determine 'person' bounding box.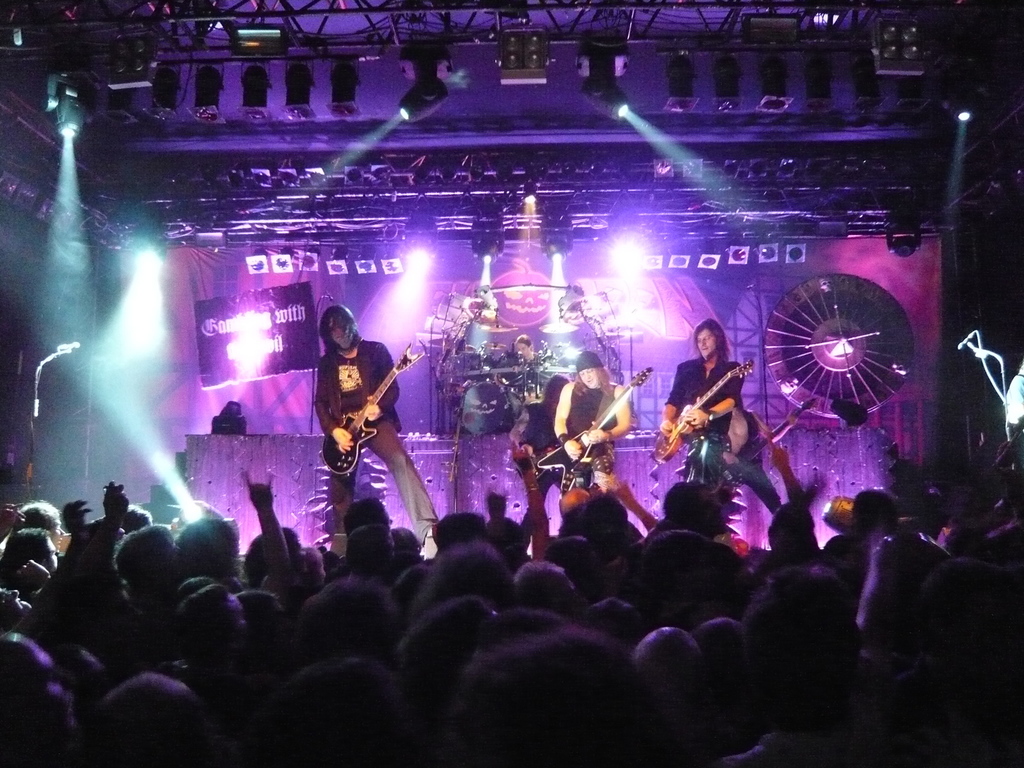
Determined: pyautogui.locateOnScreen(311, 295, 417, 563).
